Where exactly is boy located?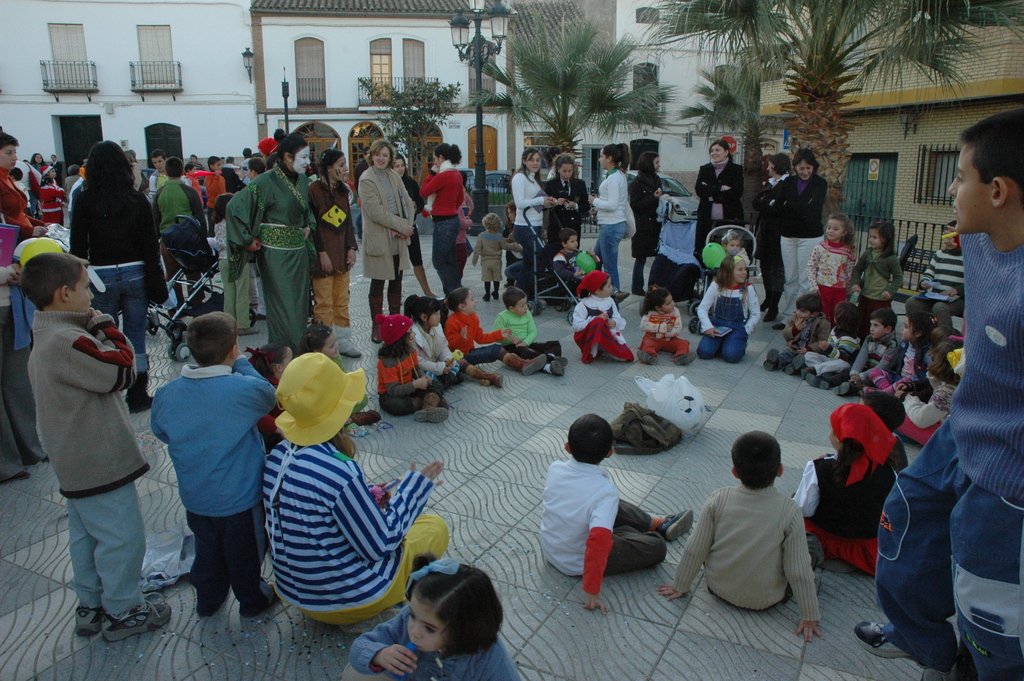
Its bounding box is 806:308:900:396.
